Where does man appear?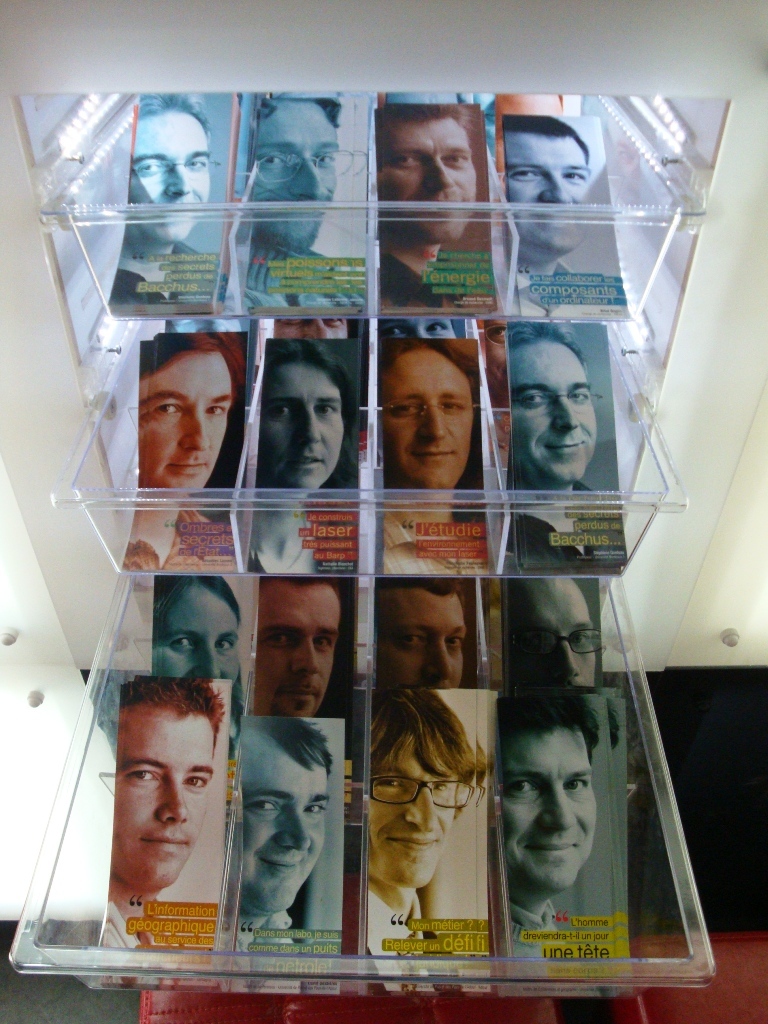
Appears at <bbox>120, 98, 220, 303</bbox>.
